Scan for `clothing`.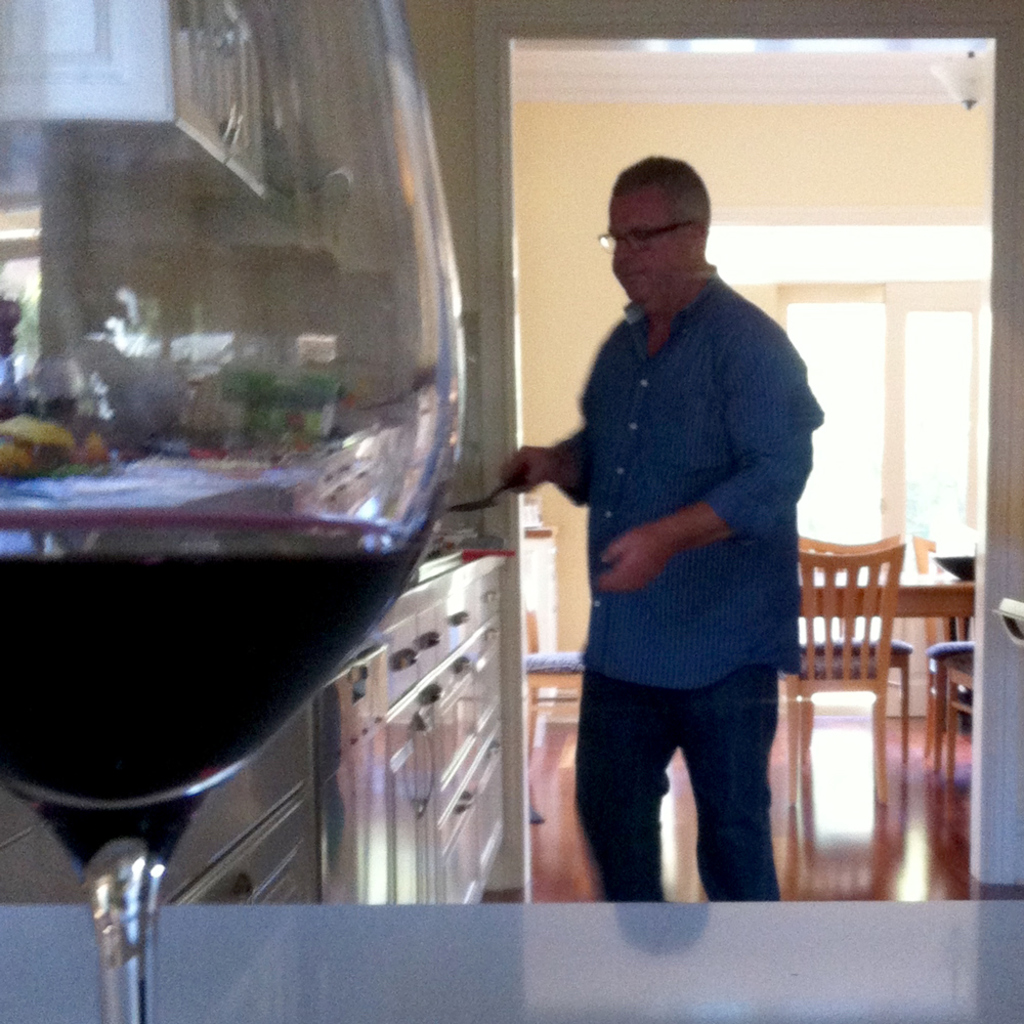
Scan result: <box>528,207,824,872</box>.
